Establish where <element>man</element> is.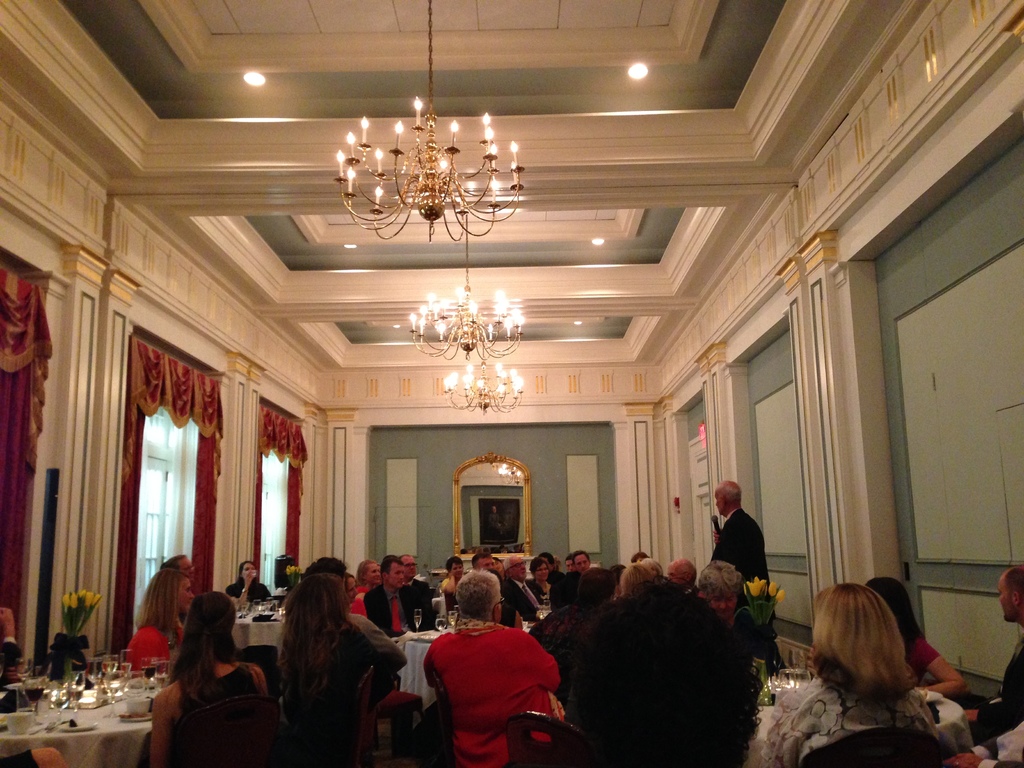
Established at (x1=472, y1=553, x2=499, y2=573).
